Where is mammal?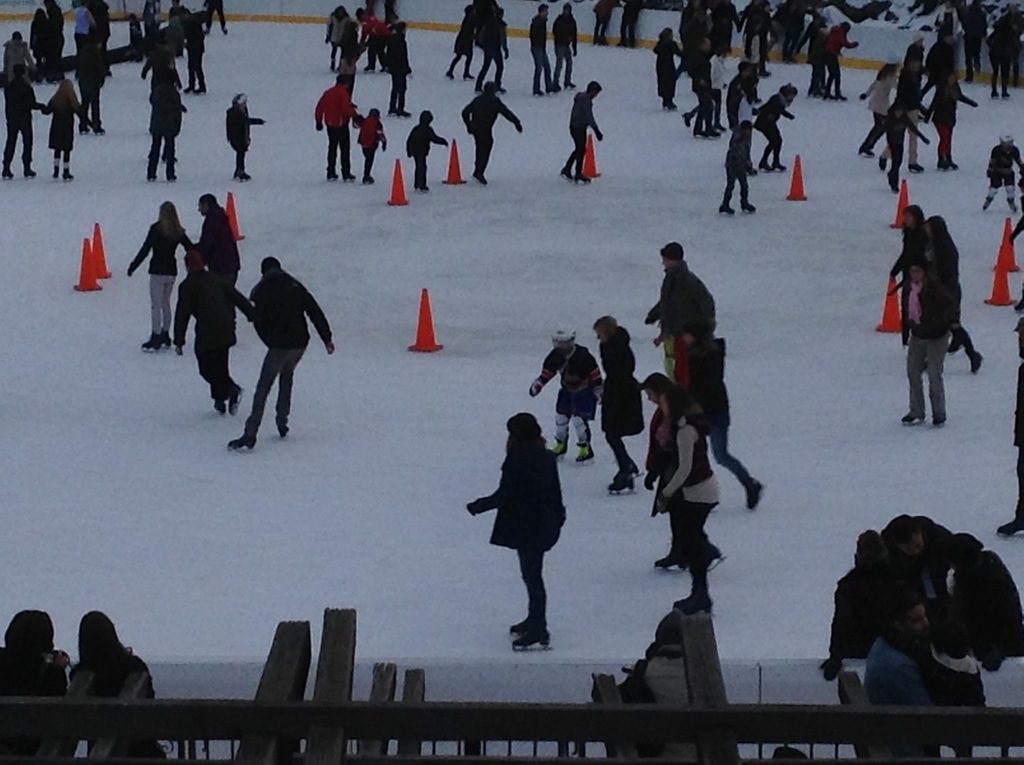
753/82/799/170.
